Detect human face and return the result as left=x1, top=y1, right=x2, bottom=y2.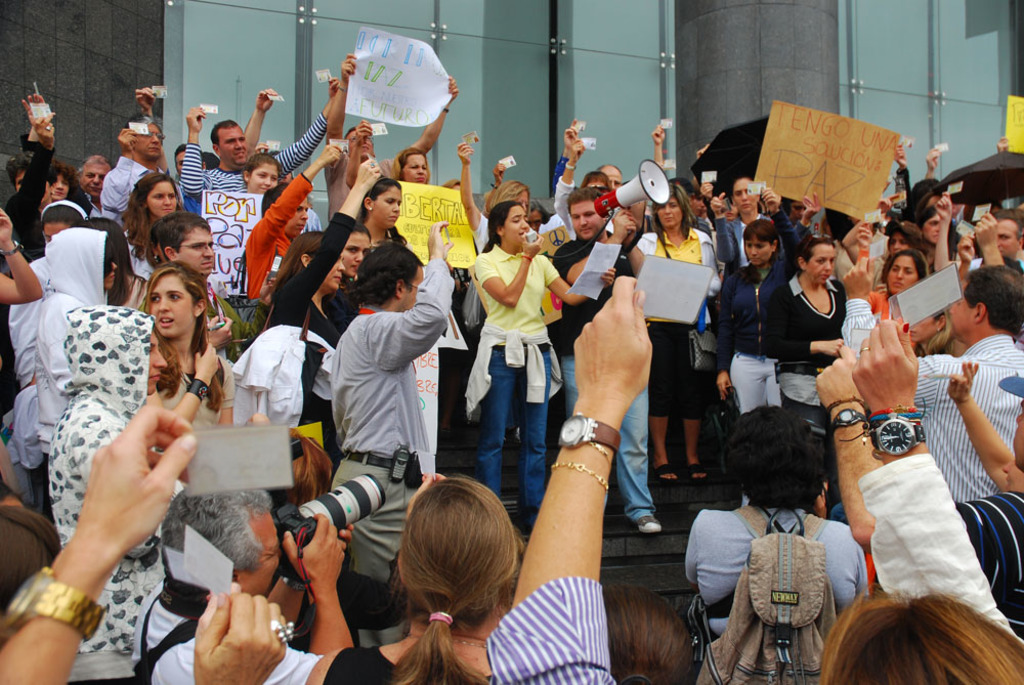
left=736, top=177, right=758, bottom=216.
